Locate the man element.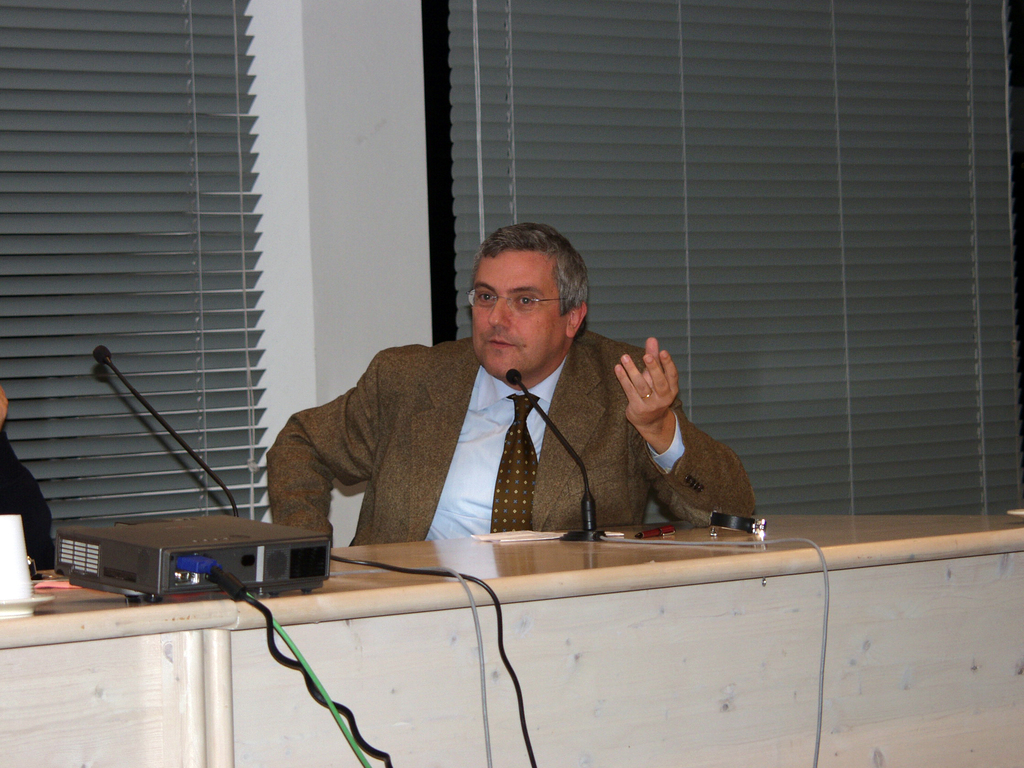
Element bbox: 278, 246, 735, 575.
